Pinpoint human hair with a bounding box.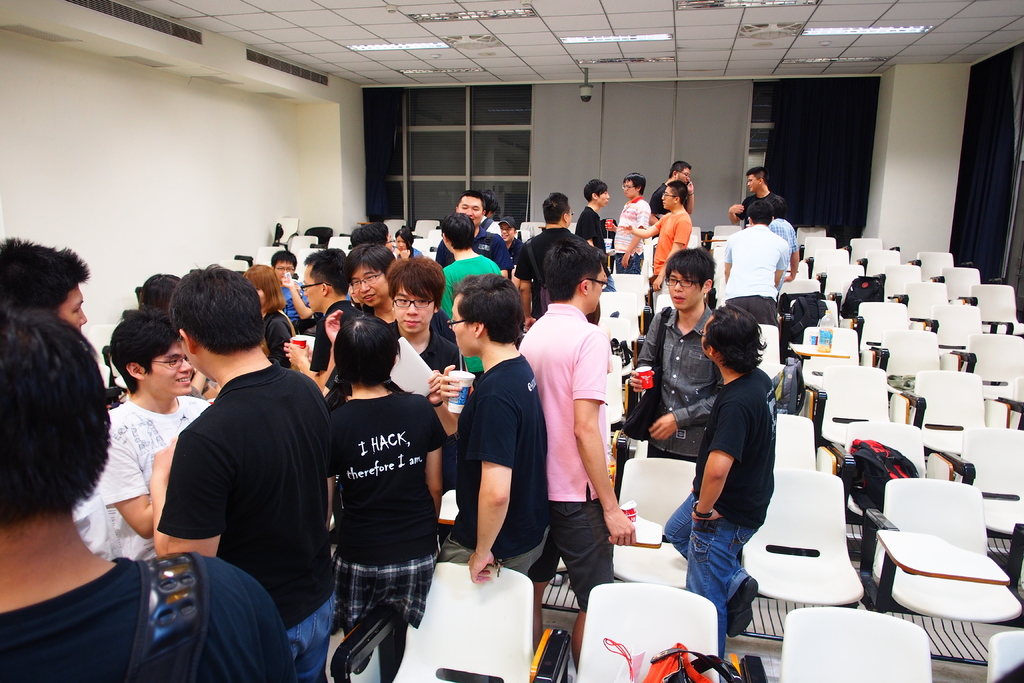
(x1=702, y1=304, x2=767, y2=377).
